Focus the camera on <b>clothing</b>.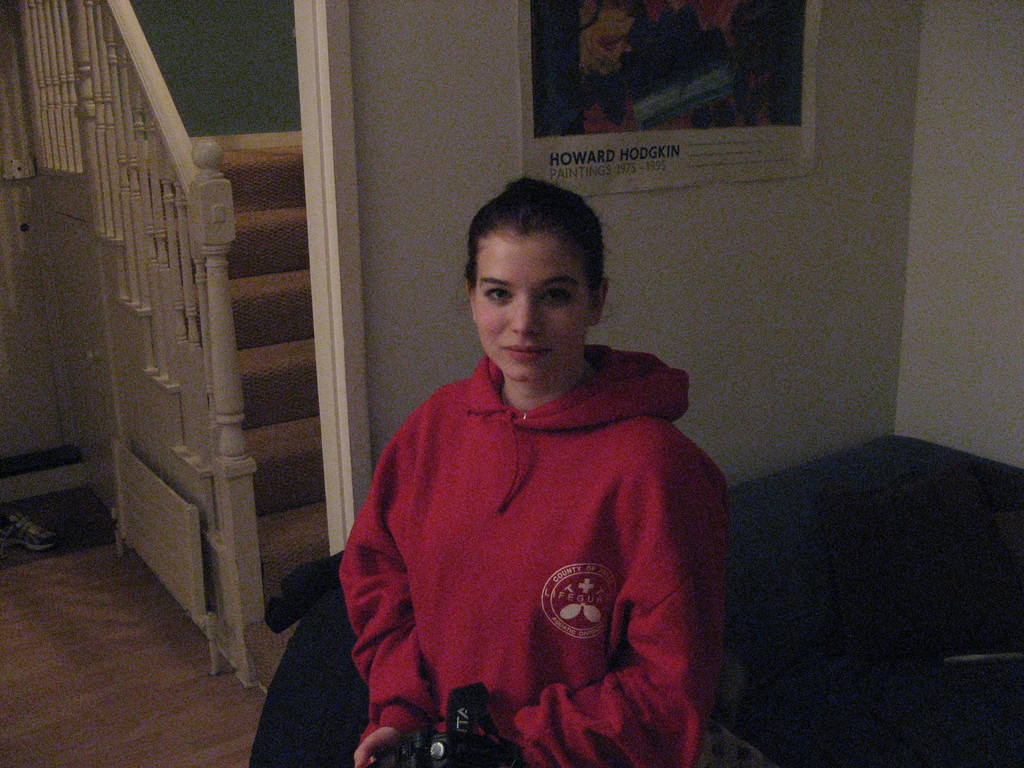
Focus region: x1=332, y1=314, x2=722, y2=754.
